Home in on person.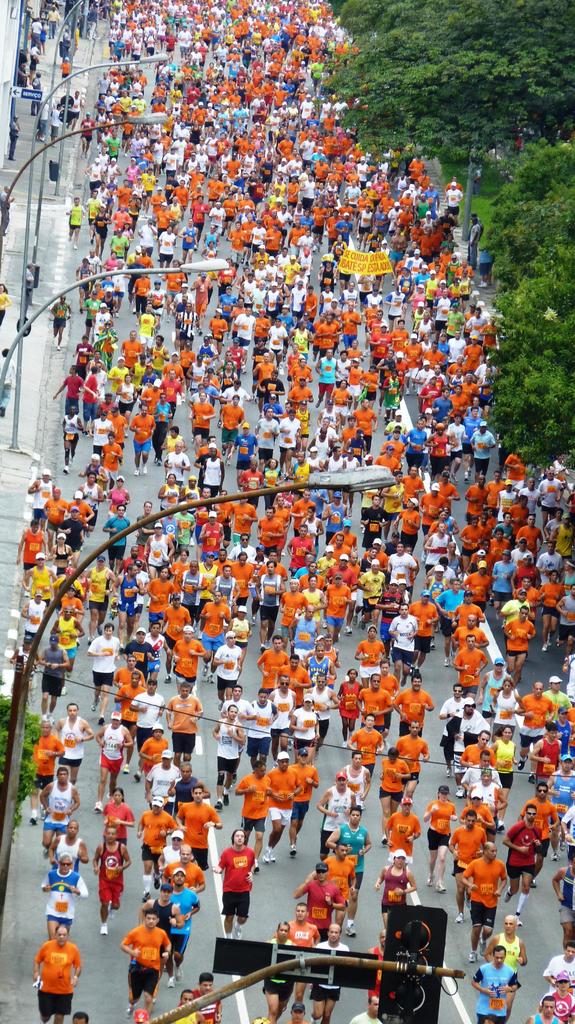
Homed in at [90,410,117,461].
